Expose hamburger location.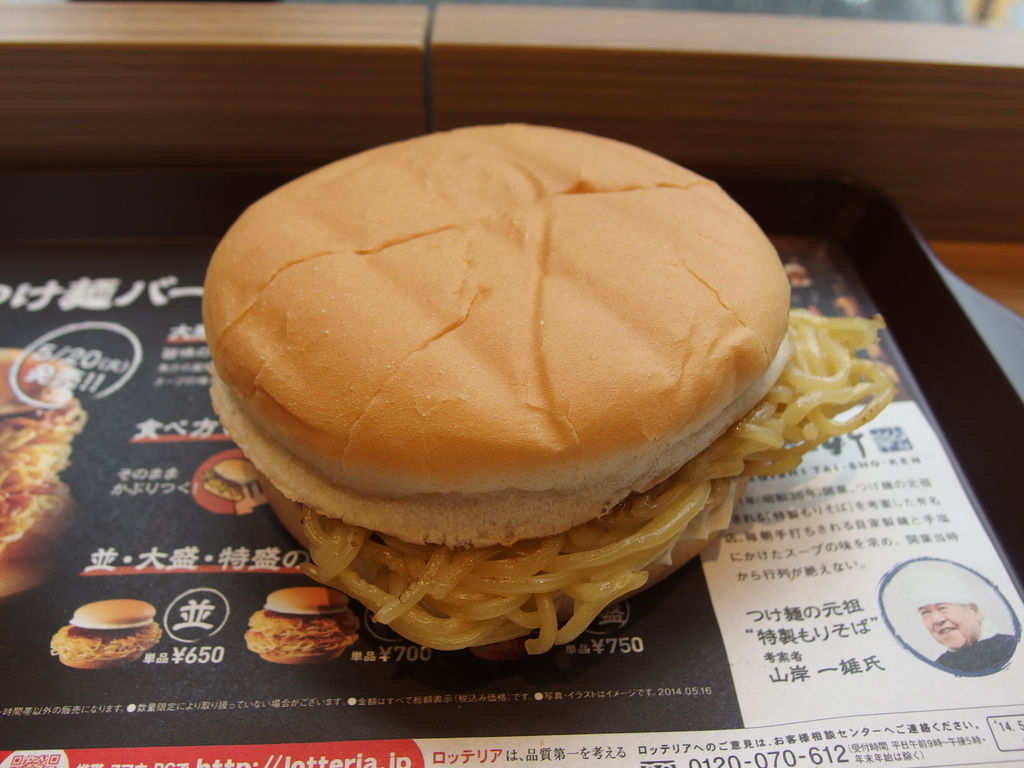
Exposed at [206, 124, 892, 648].
